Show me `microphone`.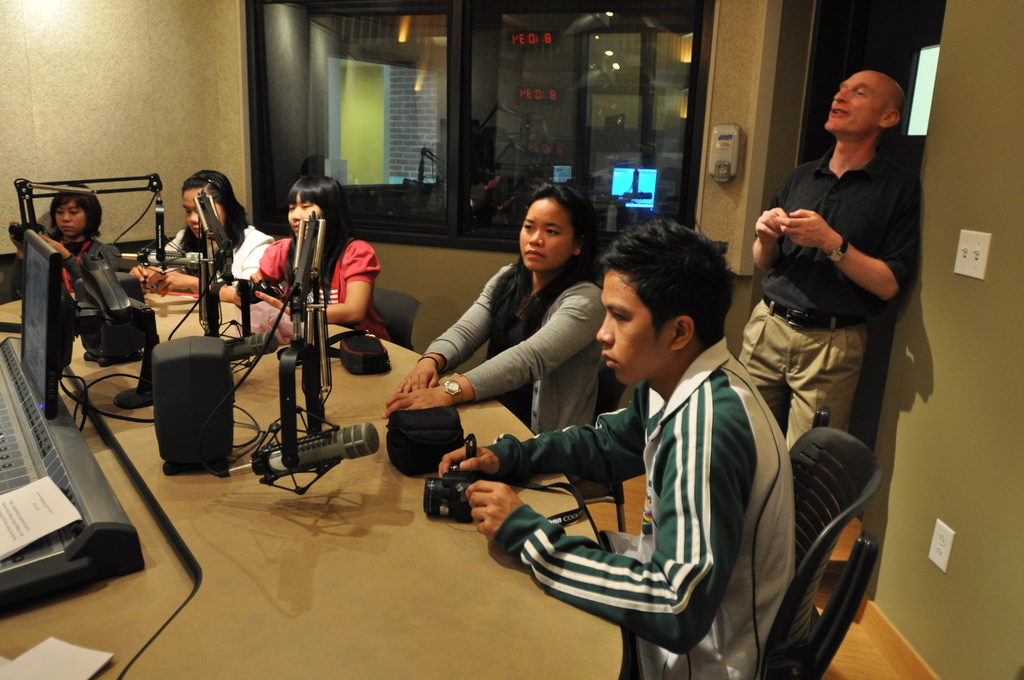
`microphone` is here: bbox=(121, 255, 207, 269).
